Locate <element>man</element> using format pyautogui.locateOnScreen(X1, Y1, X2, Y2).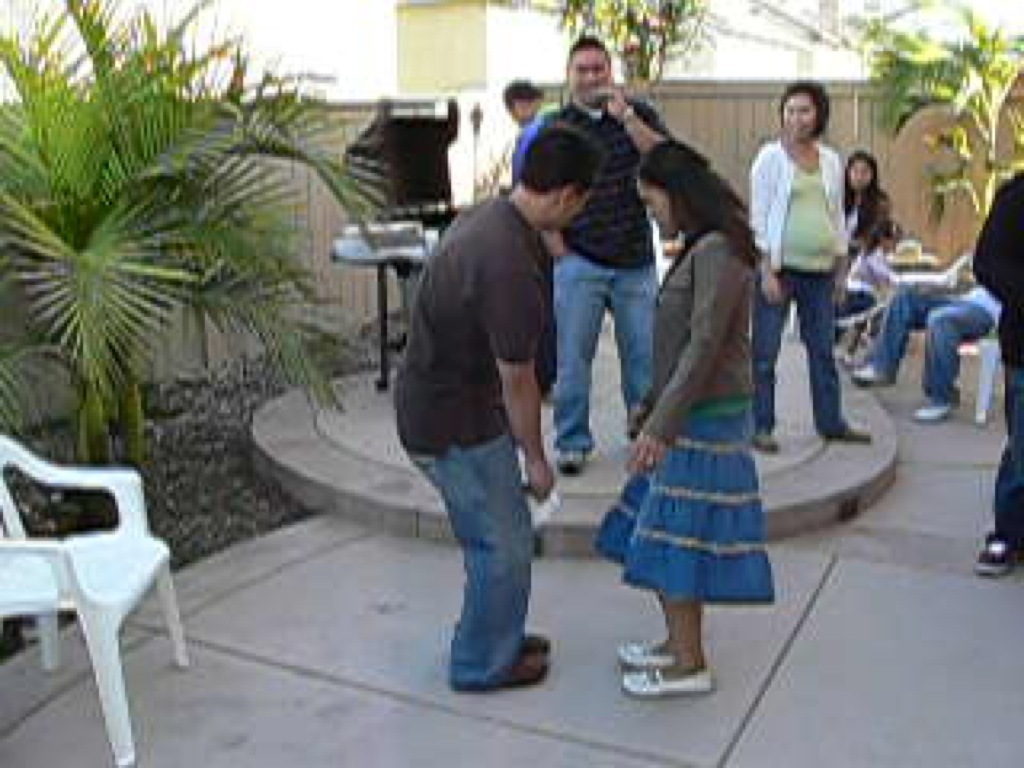
pyautogui.locateOnScreen(392, 122, 605, 694).
